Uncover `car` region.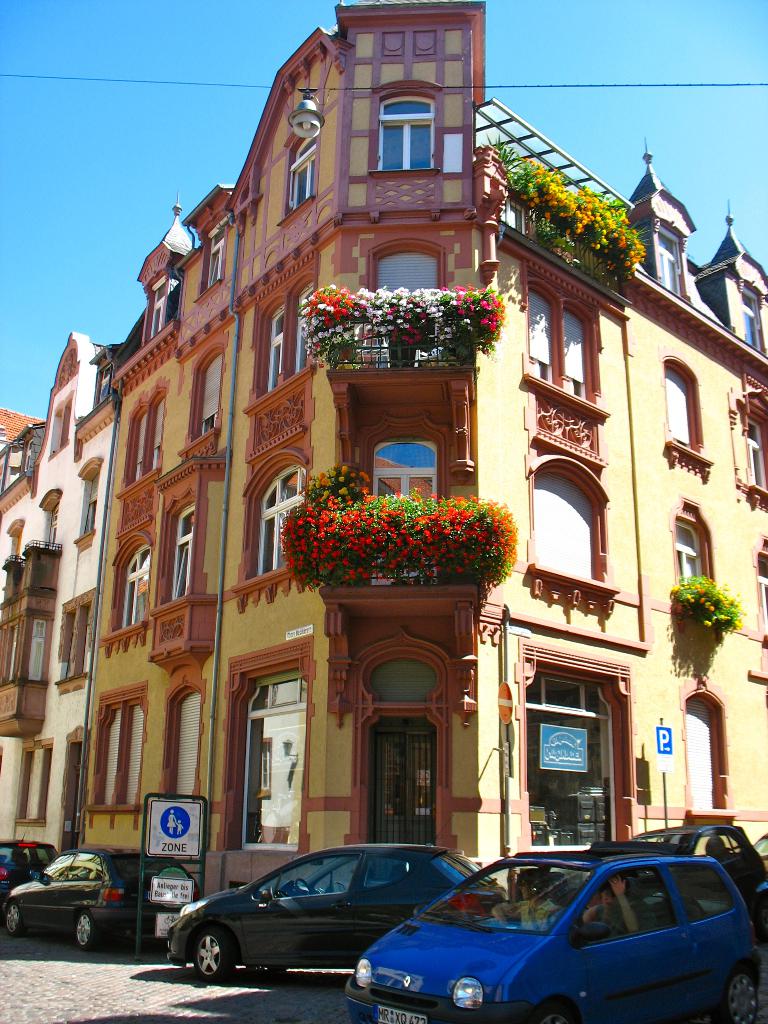
Uncovered: (634,824,765,912).
